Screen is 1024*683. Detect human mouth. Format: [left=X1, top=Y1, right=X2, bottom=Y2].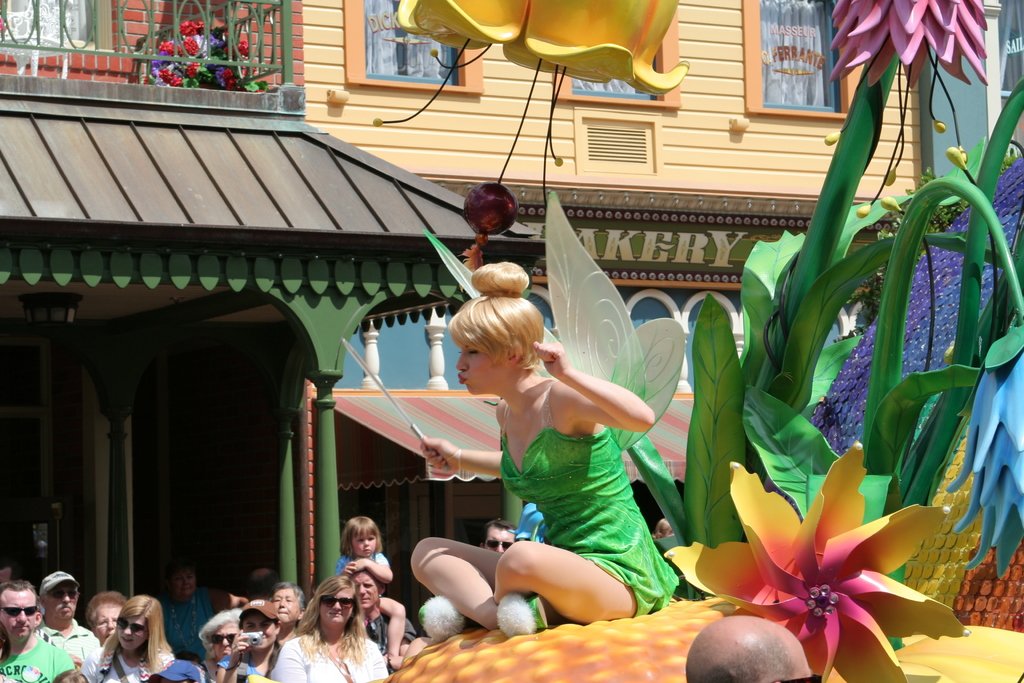
[left=330, top=611, right=341, bottom=620].
